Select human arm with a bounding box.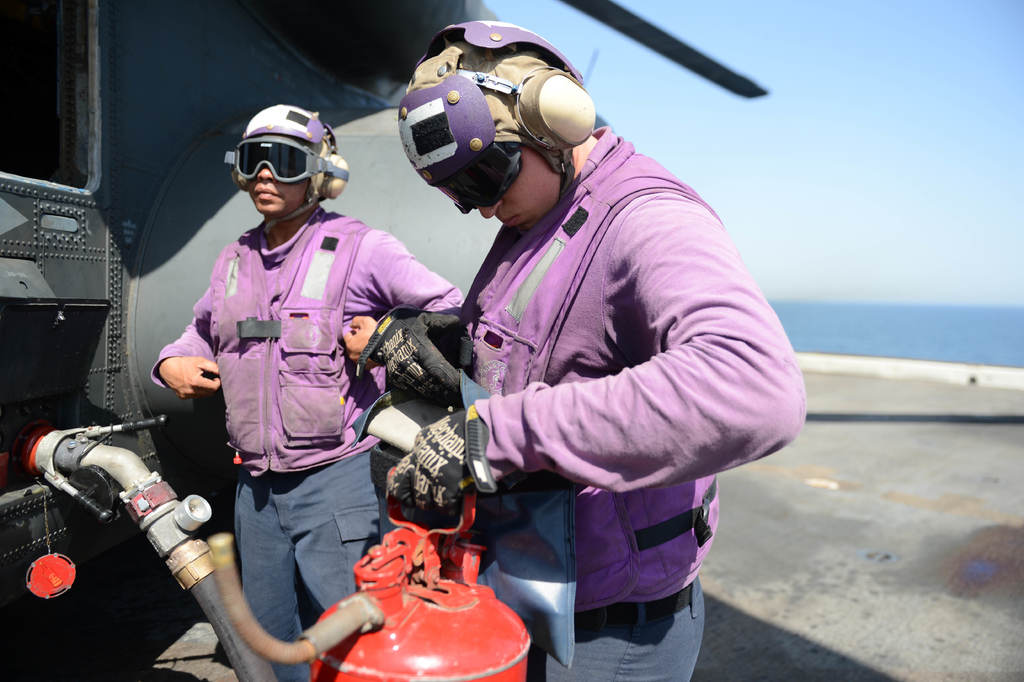
x1=161 y1=253 x2=237 y2=403.
